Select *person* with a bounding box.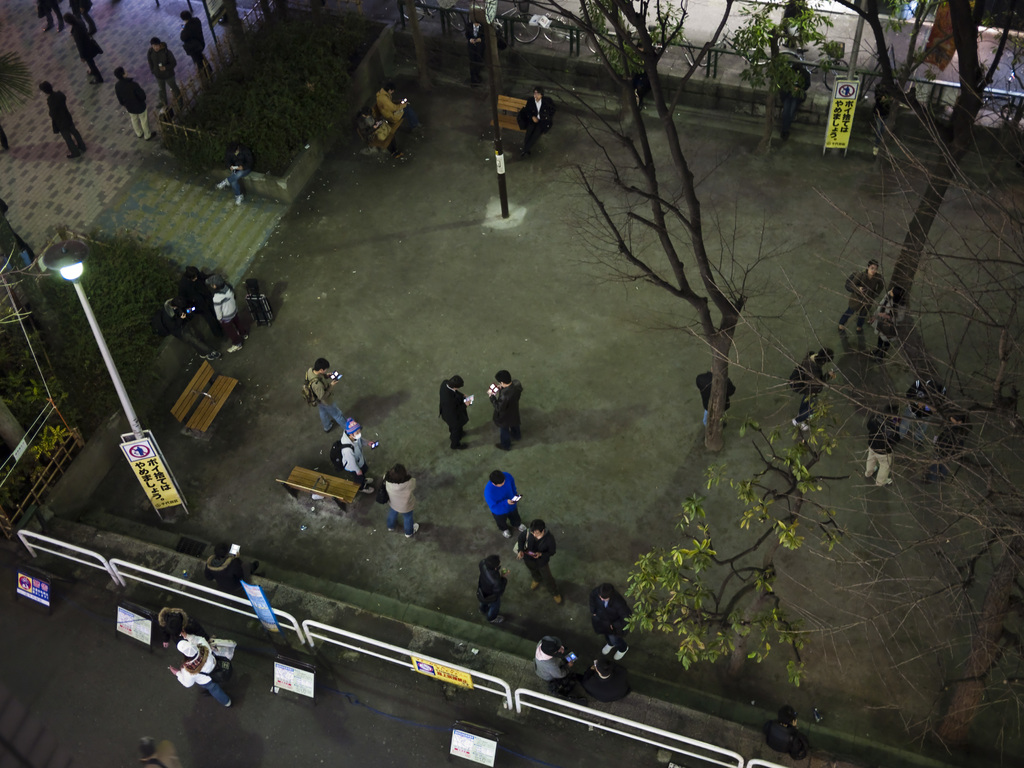
<region>865, 278, 909, 352</region>.
